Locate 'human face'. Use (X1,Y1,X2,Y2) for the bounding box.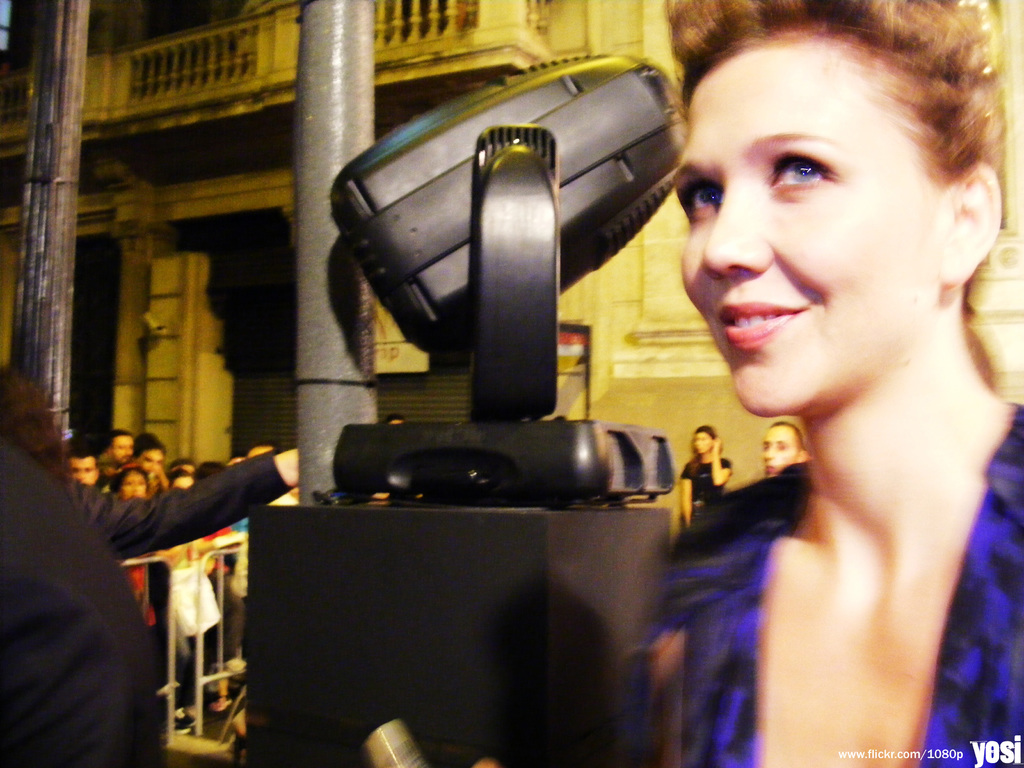
(116,467,147,501).
